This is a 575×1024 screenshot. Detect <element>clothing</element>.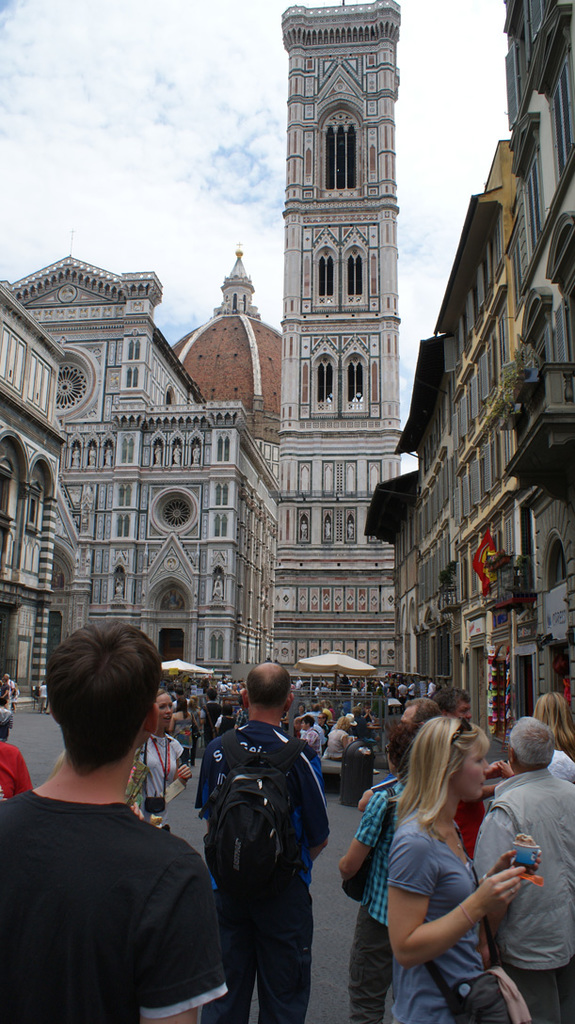
[left=0, top=675, right=7, bottom=710].
